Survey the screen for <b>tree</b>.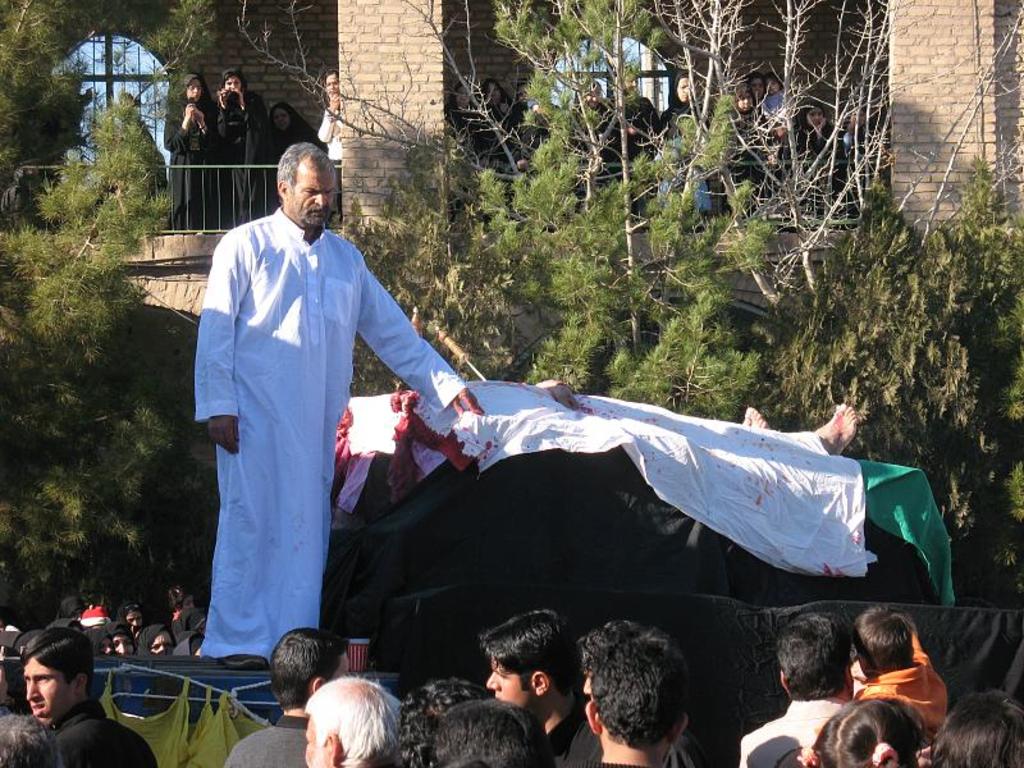
Survey found: Rect(668, 0, 1023, 302).
